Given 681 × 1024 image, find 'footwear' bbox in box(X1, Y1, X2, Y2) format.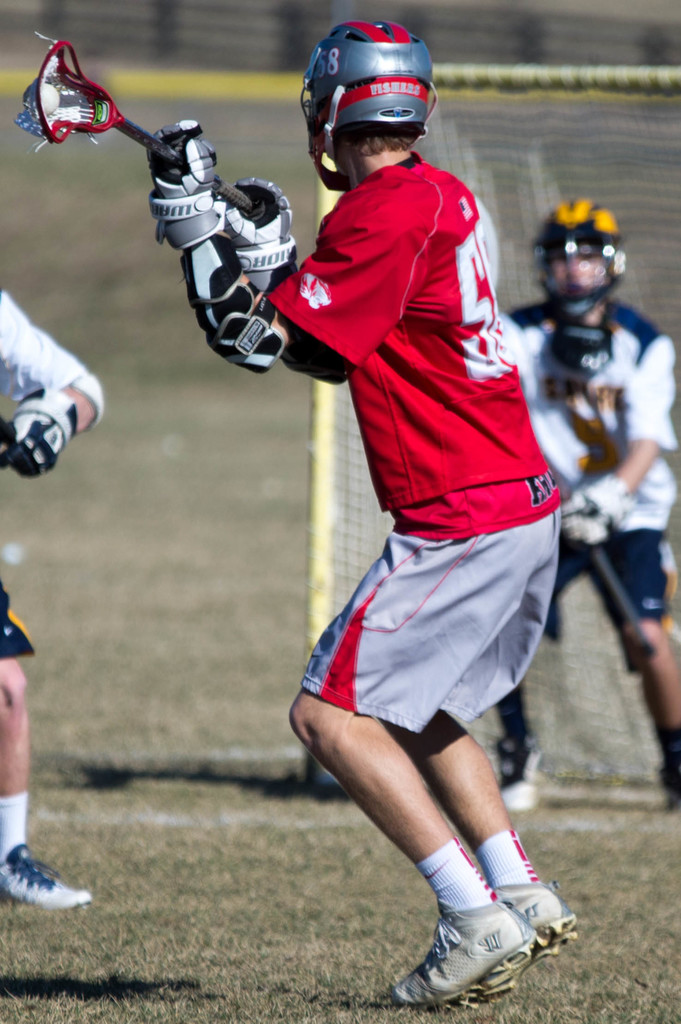
box(490, 882, 580, 945).
